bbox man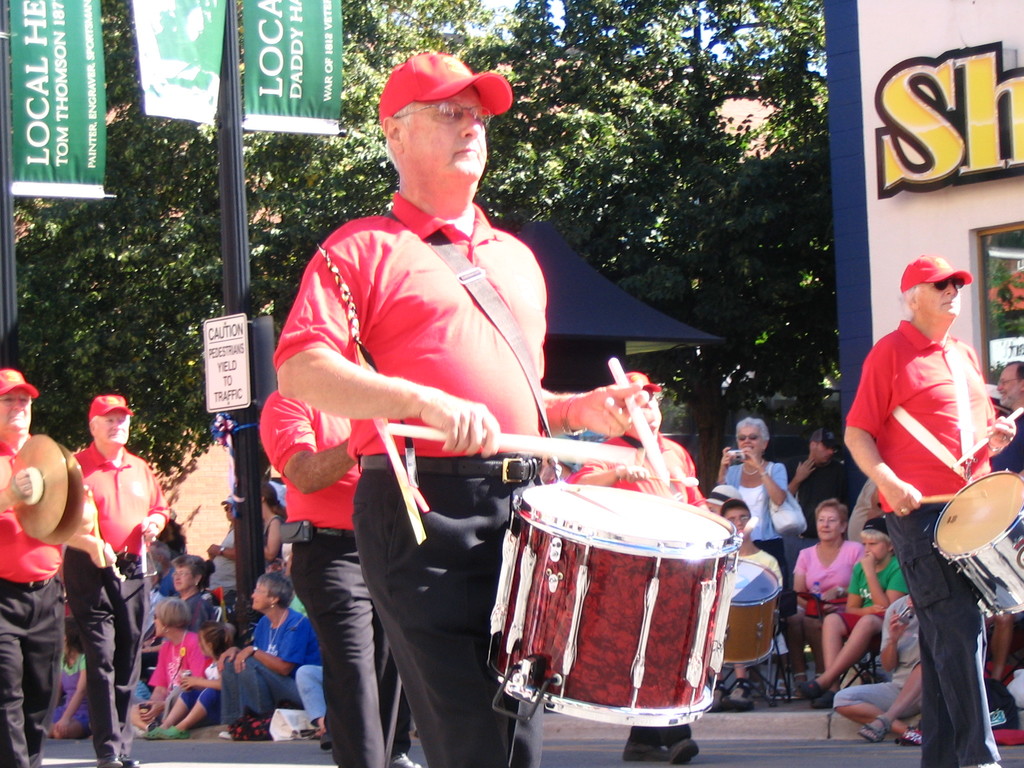
72 392 168 767
